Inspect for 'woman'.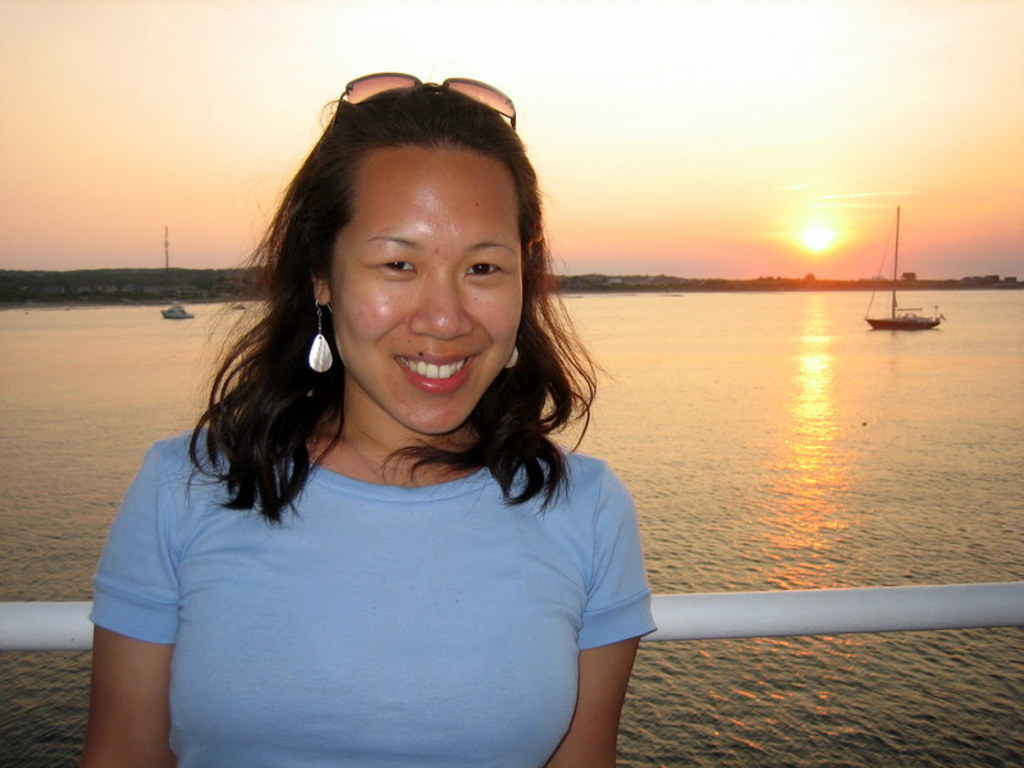
Inspection: locate(84, 74, 659, 767).
